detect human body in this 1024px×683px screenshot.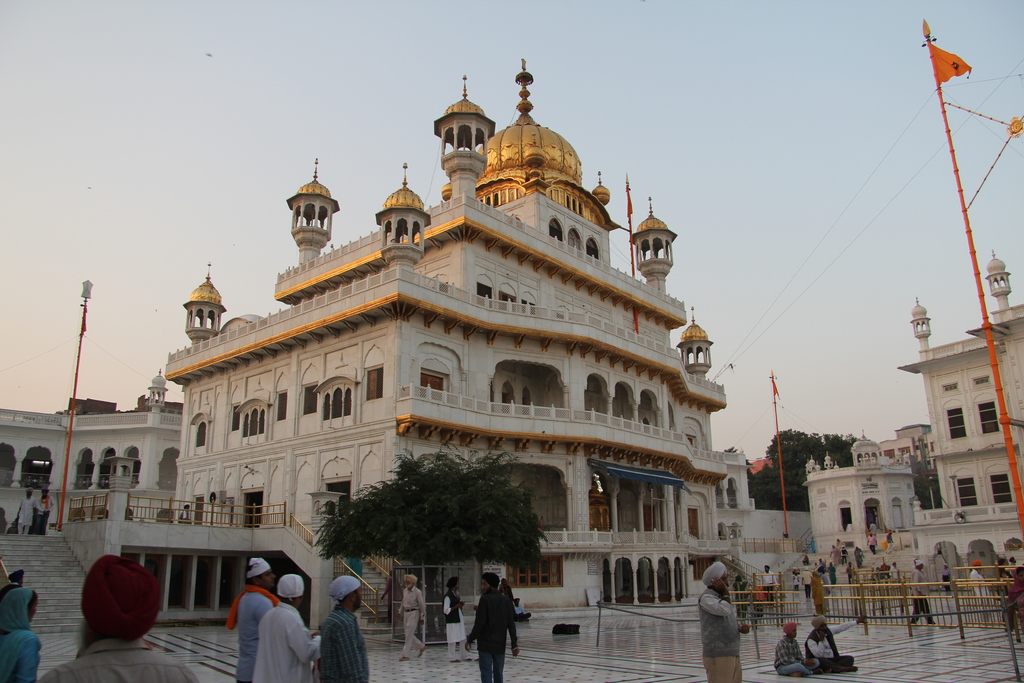
Detection: (886, 534, 894, 554).
